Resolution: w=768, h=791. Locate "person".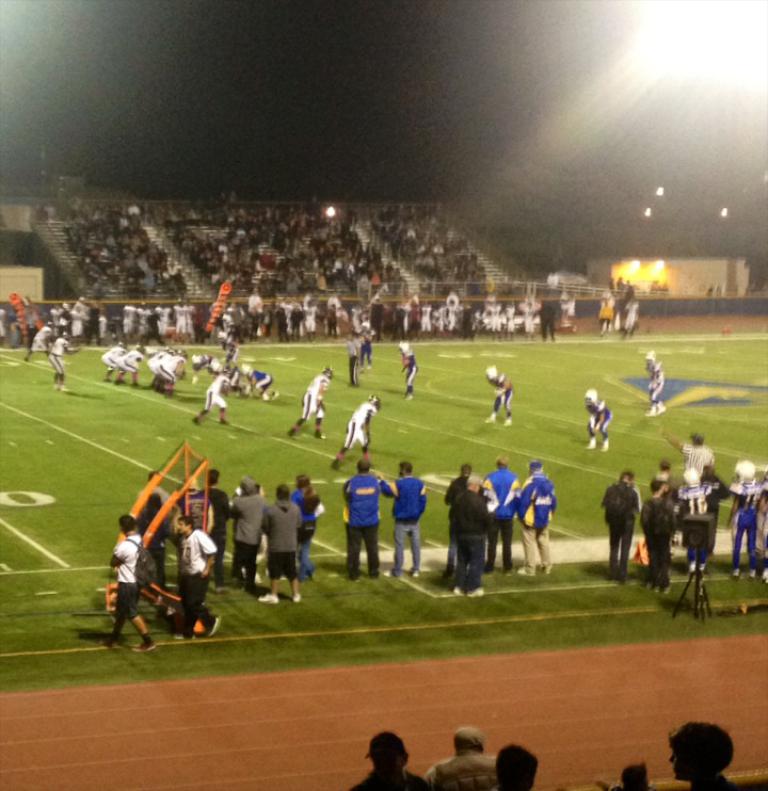
BBox(493, 455, 518, 575).
